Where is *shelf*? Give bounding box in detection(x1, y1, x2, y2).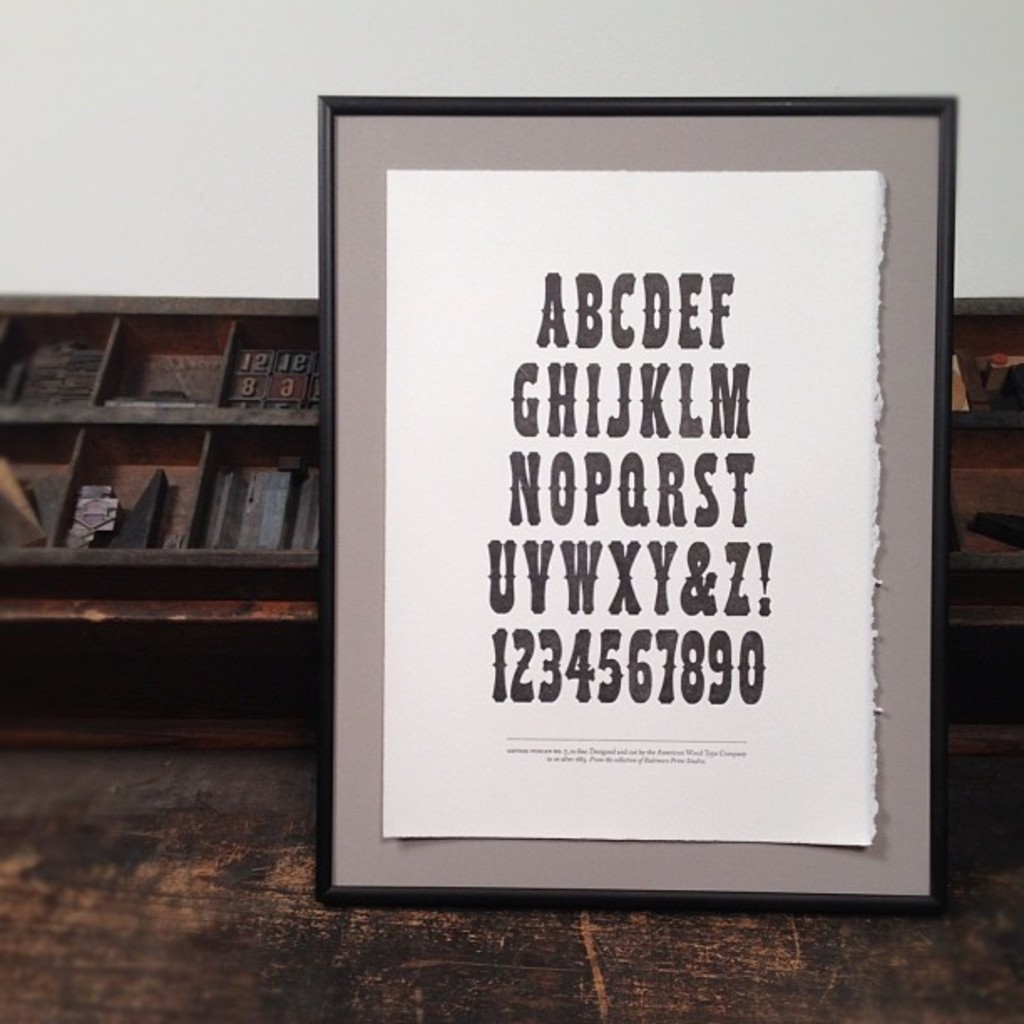
detection(945, 284, 1022, 440).
